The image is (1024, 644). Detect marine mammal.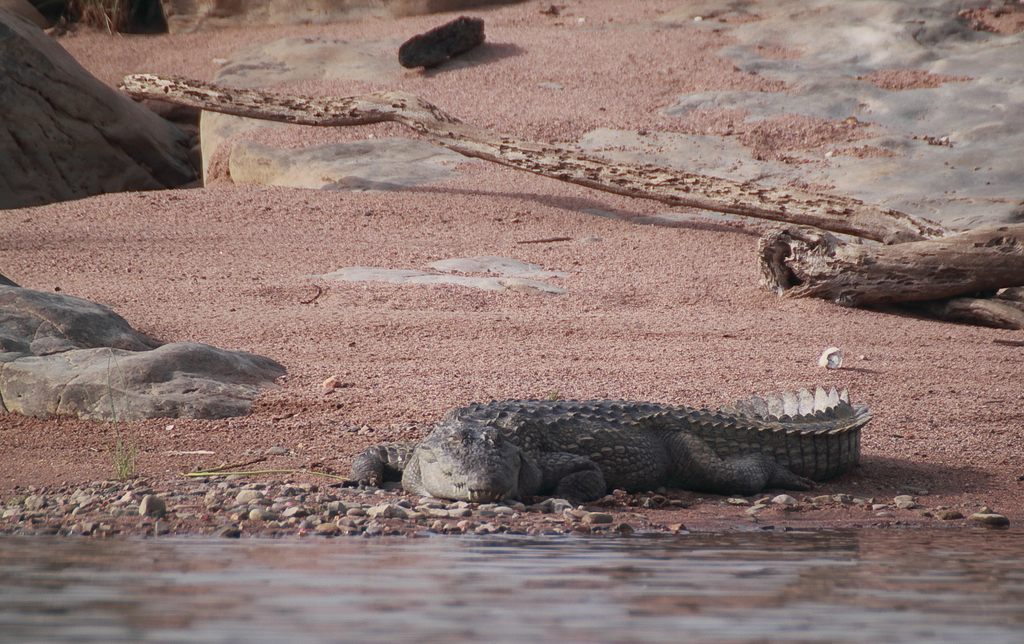
Detection: locate(332, 390, 877, 504).
